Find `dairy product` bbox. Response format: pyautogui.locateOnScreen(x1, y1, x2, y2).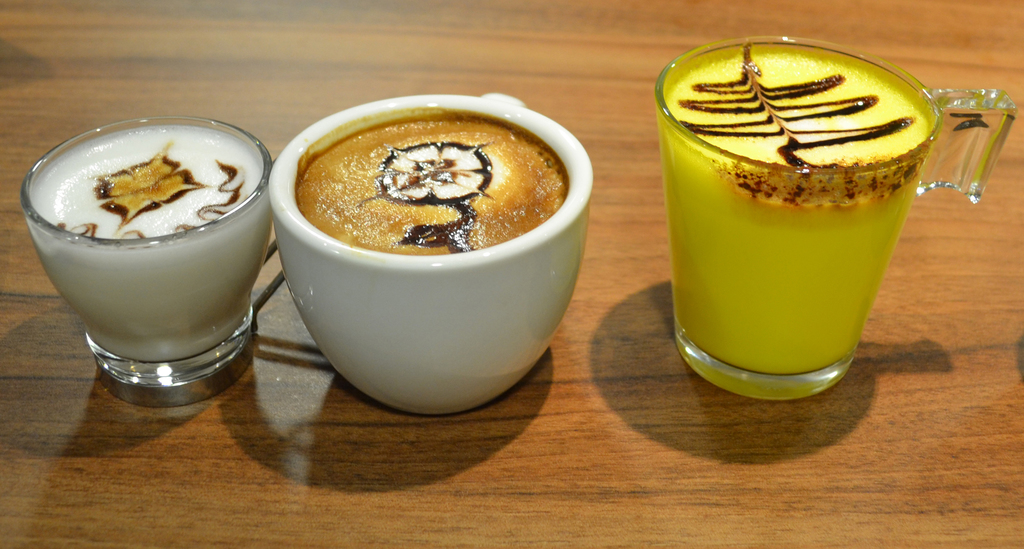
pyautogui.locateOnScreen(340, 104, 604, 323).
